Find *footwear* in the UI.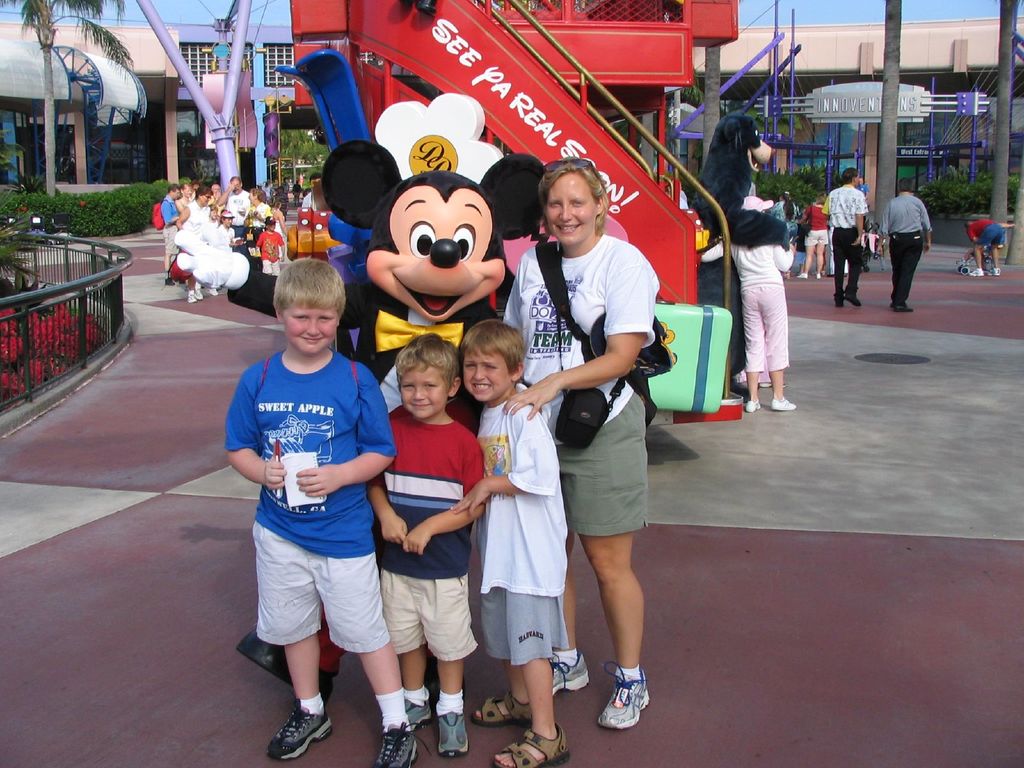
UI element at 814/271/819/279.
